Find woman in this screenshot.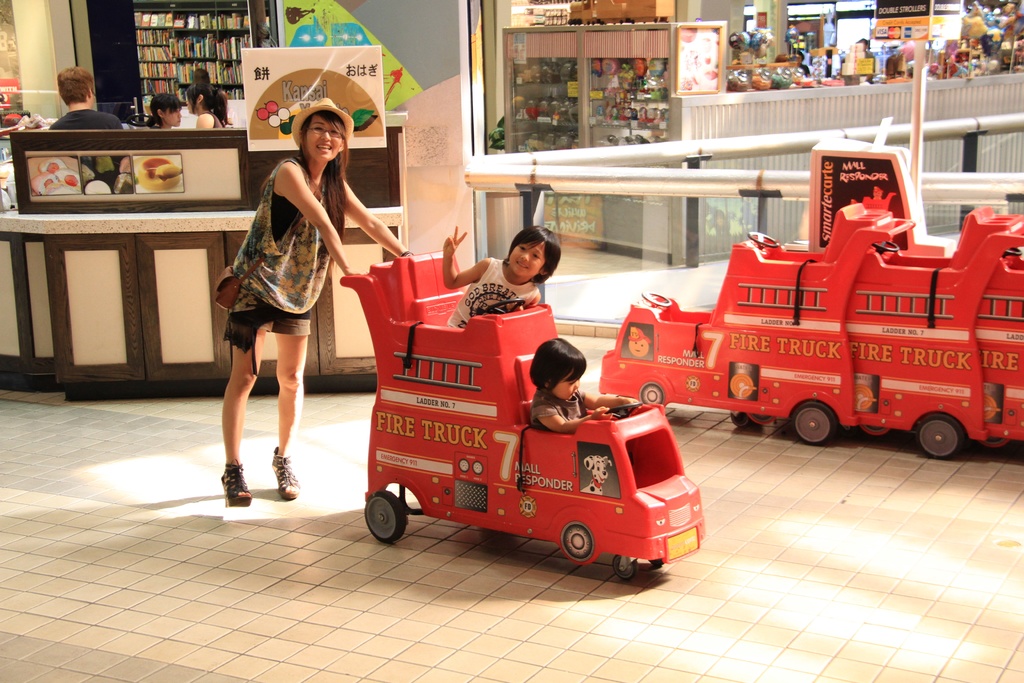
The bounding box for woman is x1=188, y1=81, x2=236, y2=131.
